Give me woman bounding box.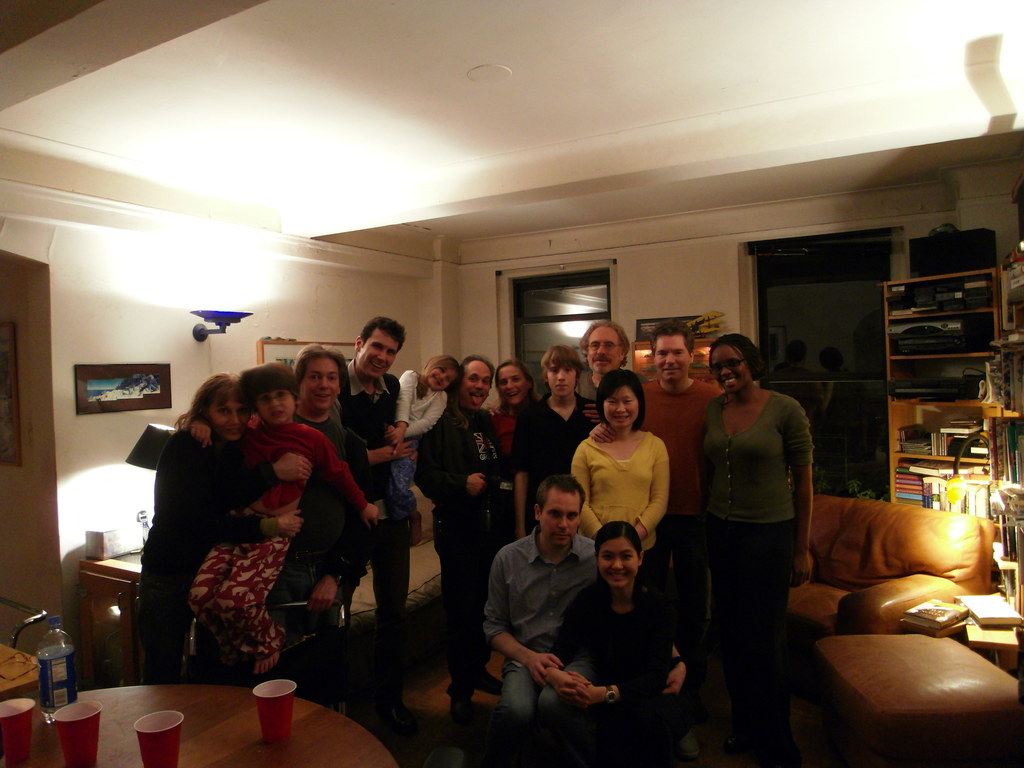
box=[486, 364, 540, 484].
